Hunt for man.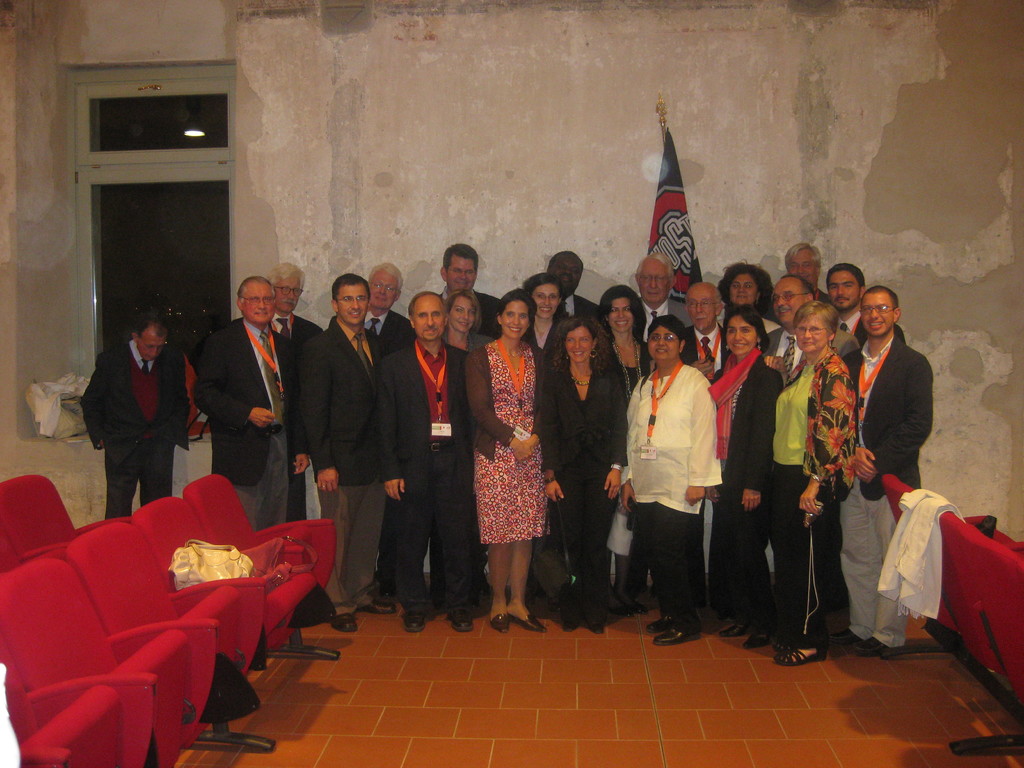
Hunted down at bbox(823, 262, 914, 351).
